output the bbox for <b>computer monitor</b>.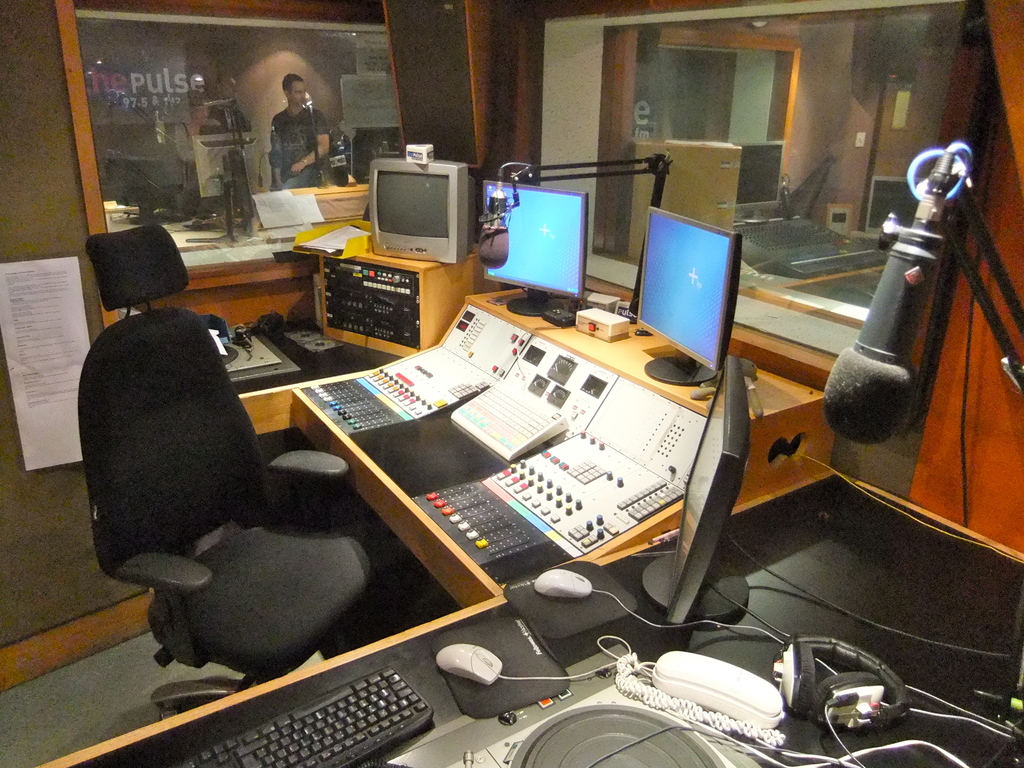
Rect(193, 125, 276, 214).
